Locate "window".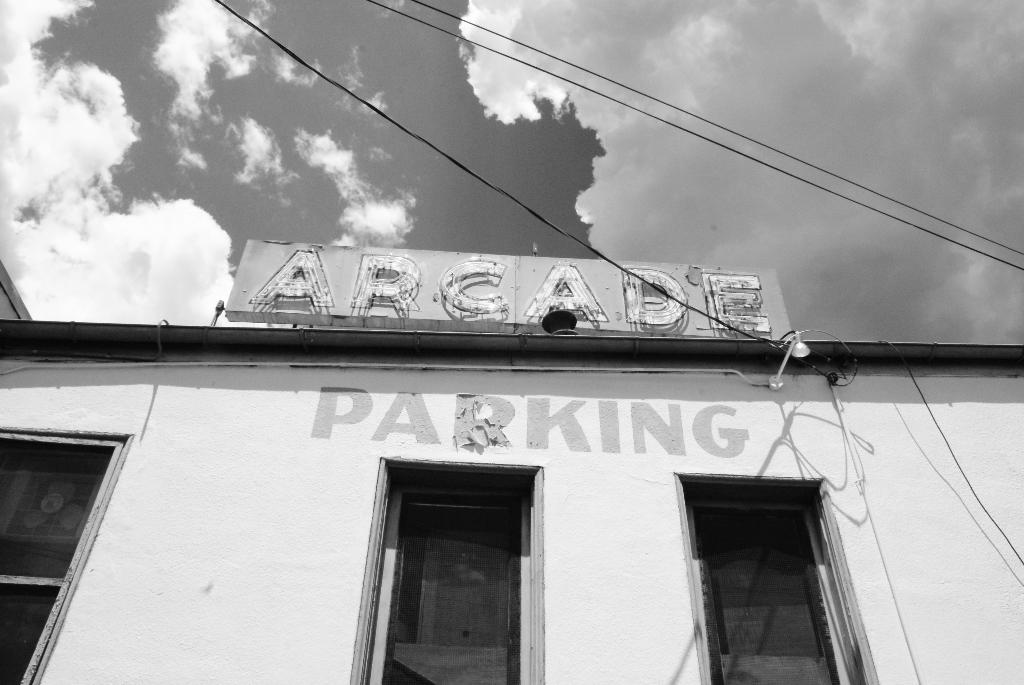
Bounding box: {"left": 680, "top": 480, "right": 856, "bottom": 684}.
